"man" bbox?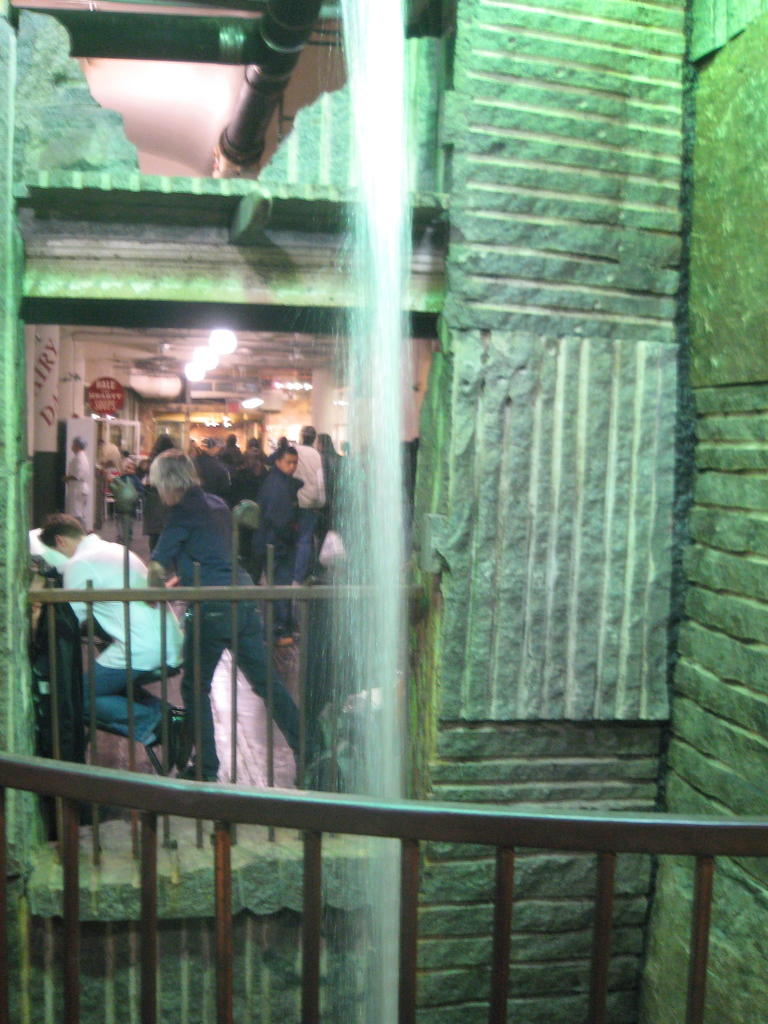
pyautogui.locateOnScreen(251, 444, 305, 647)
